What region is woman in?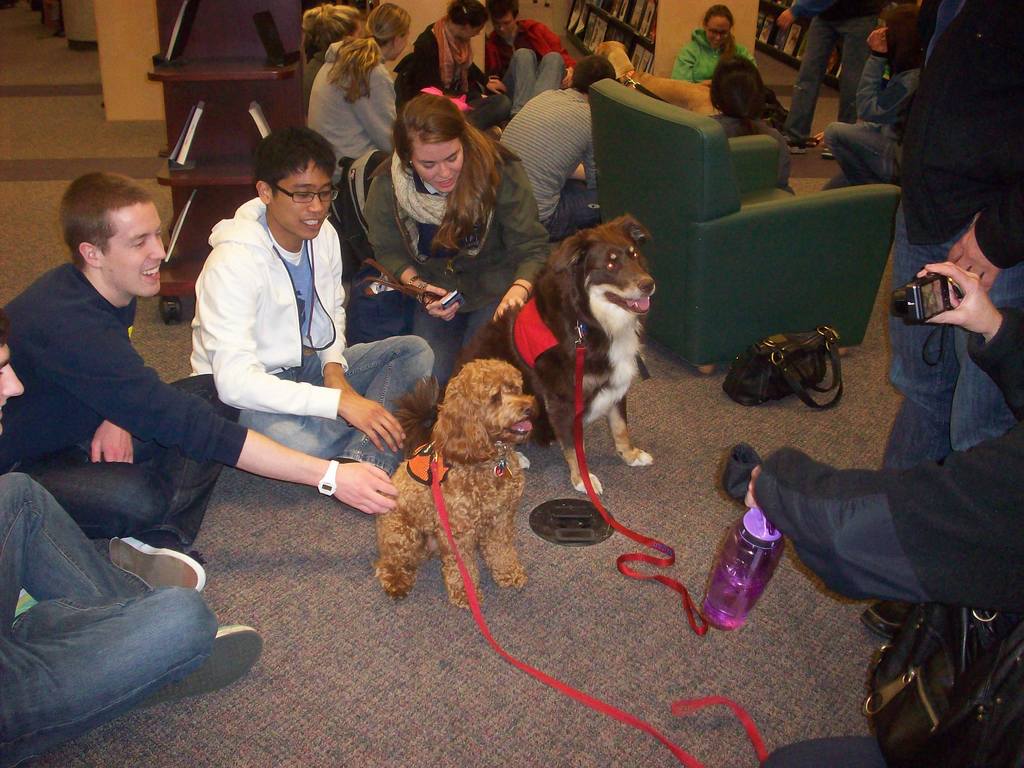
[391,0,500,115].
